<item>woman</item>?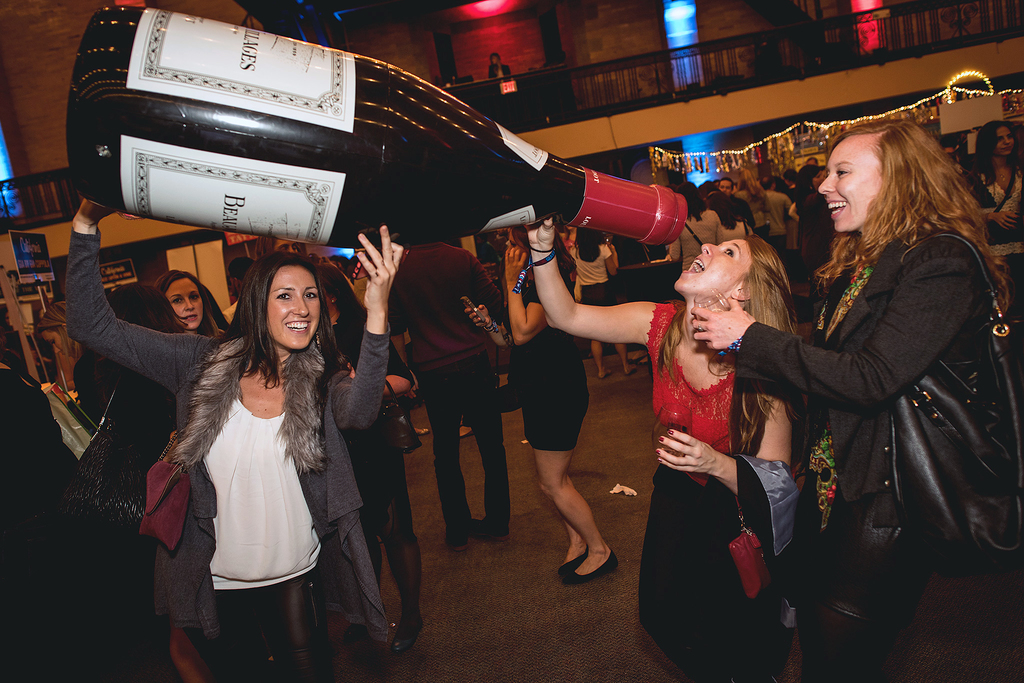
[left=63, top=186, right=406, bottom=682]
